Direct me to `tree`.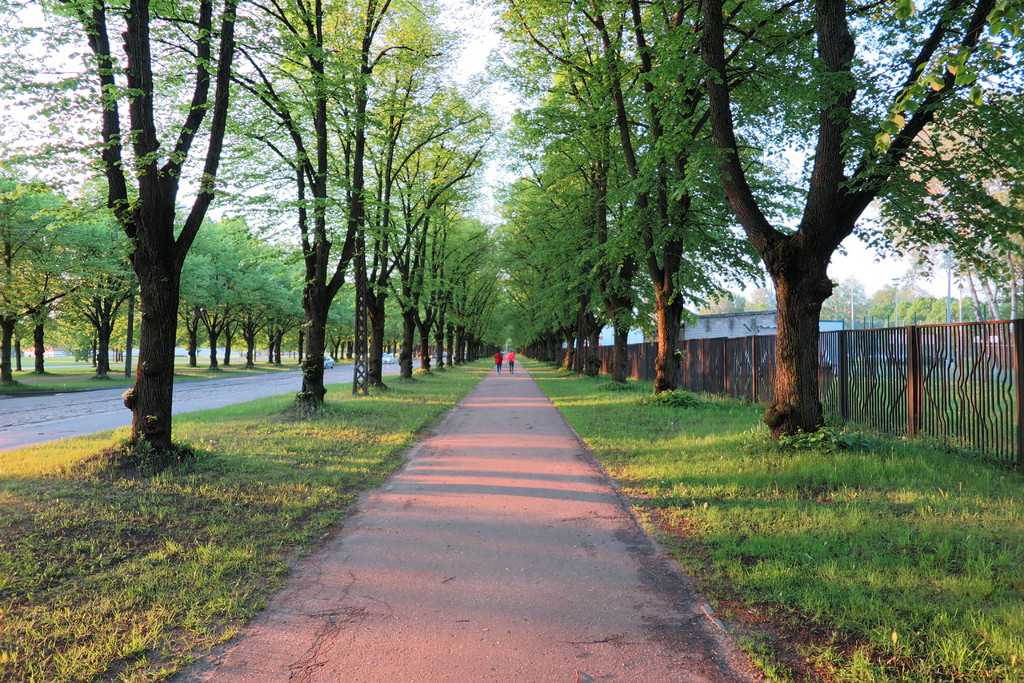
Direction: x1=495 y1=0 x2=806 y2=380.
